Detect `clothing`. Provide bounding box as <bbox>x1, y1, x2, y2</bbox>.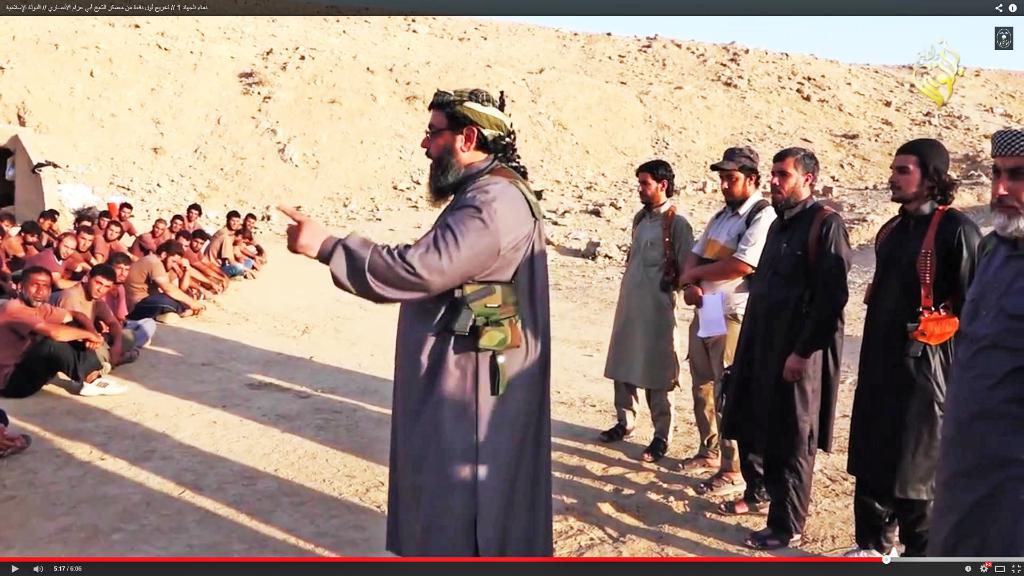
<bbox>33, 249, 70, 276</bbox>.
